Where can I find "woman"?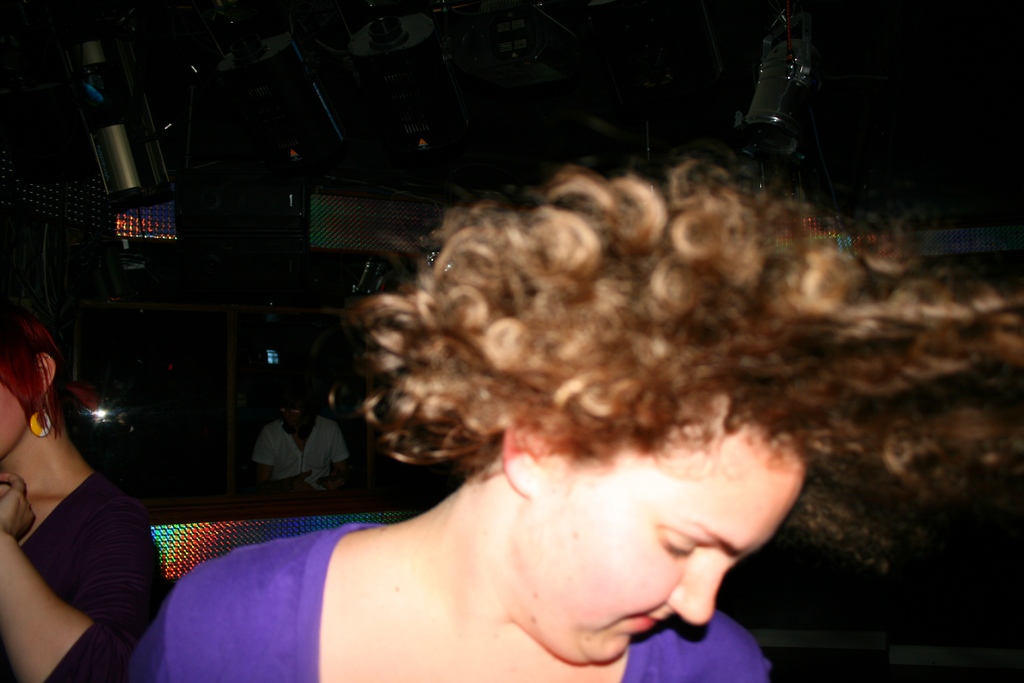
You can find it at detection(0, 307, 166, 682).
